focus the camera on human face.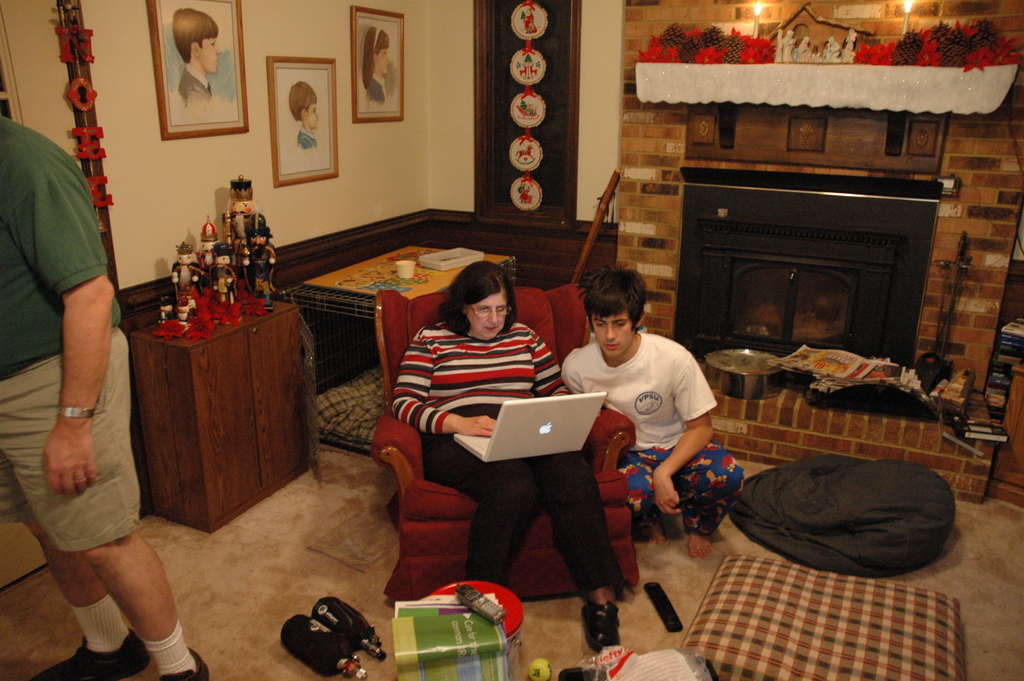
Focus region: (left=467, top=293, right=504, bottom=341).
